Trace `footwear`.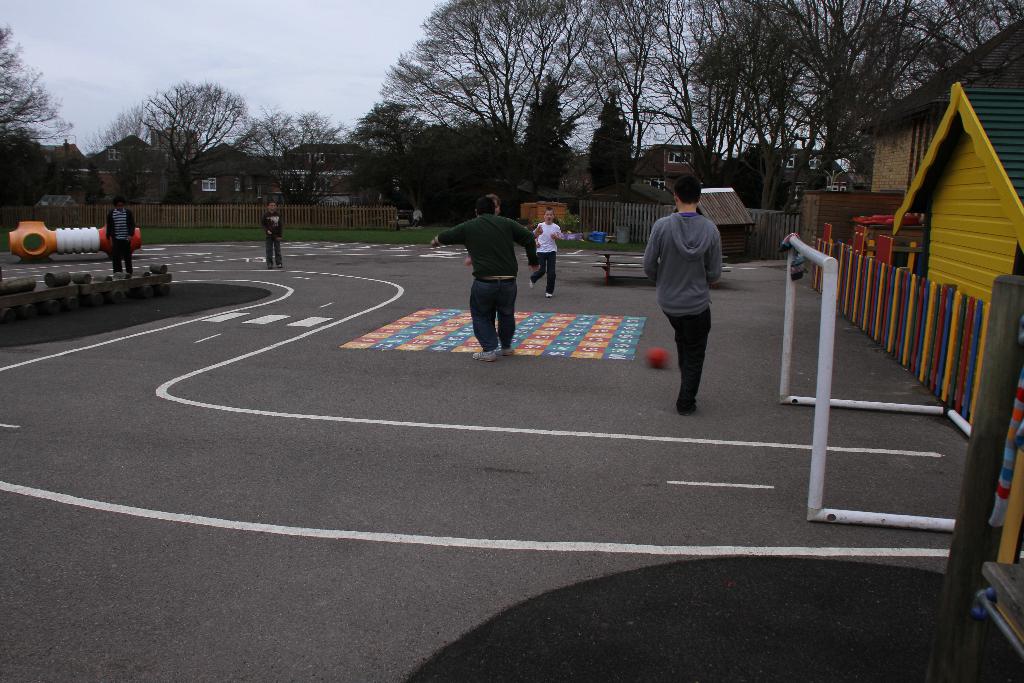
Traced to (x1=268, y1=263, x2=274, y2=269).
